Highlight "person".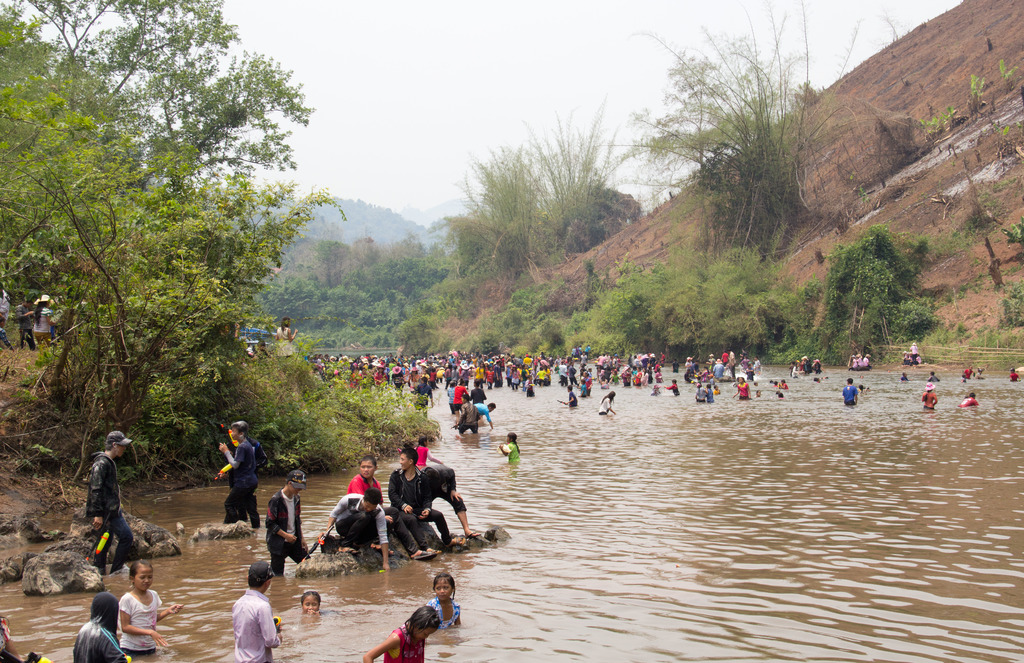
Highlighted region: 452,379,468,422.
